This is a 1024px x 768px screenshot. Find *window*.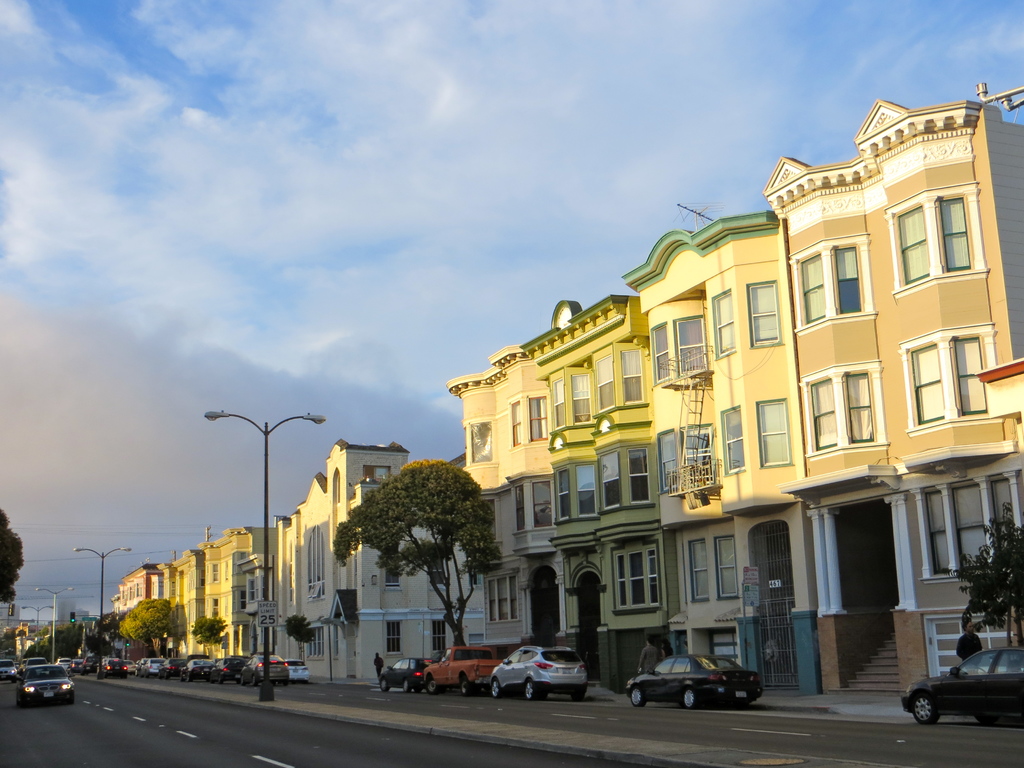
Bounding box: {"left": 927, "top": 489, "right": 954, "bottom": 570}.
